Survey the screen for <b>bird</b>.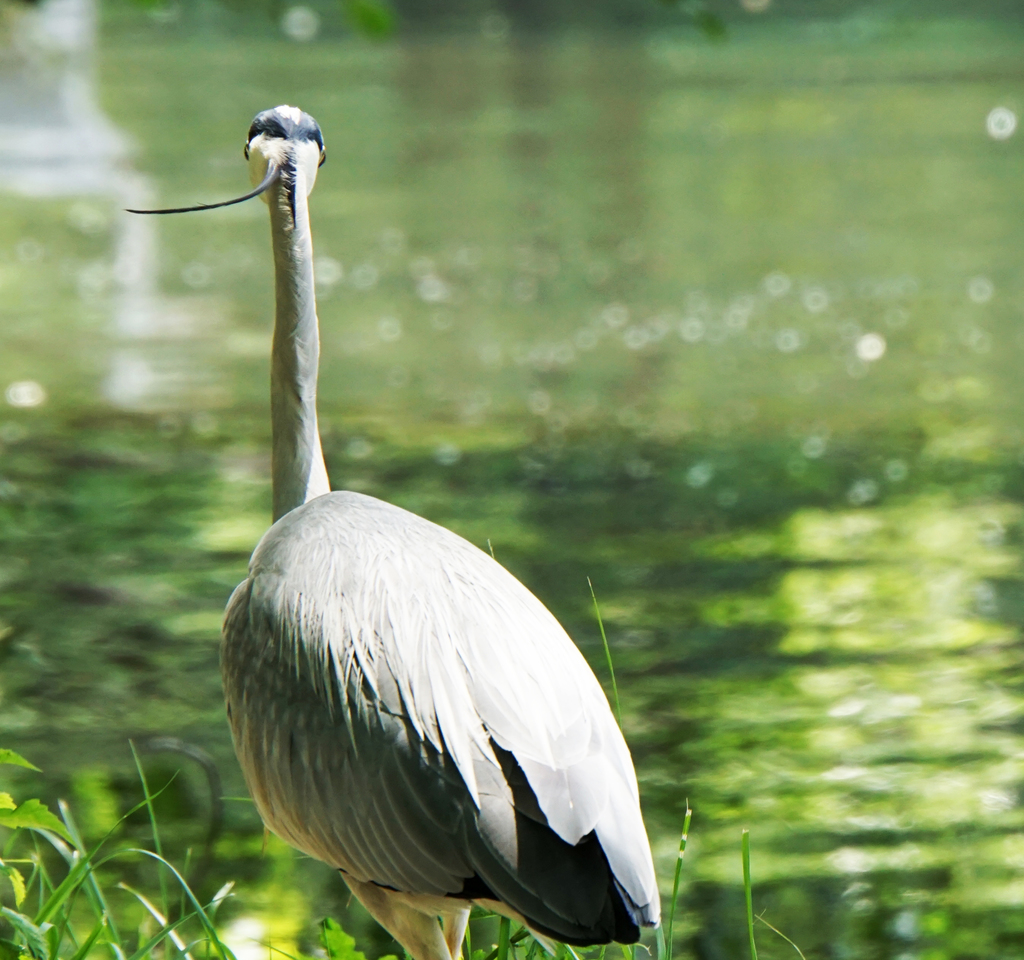
Survey found: 135:113:570:863.
